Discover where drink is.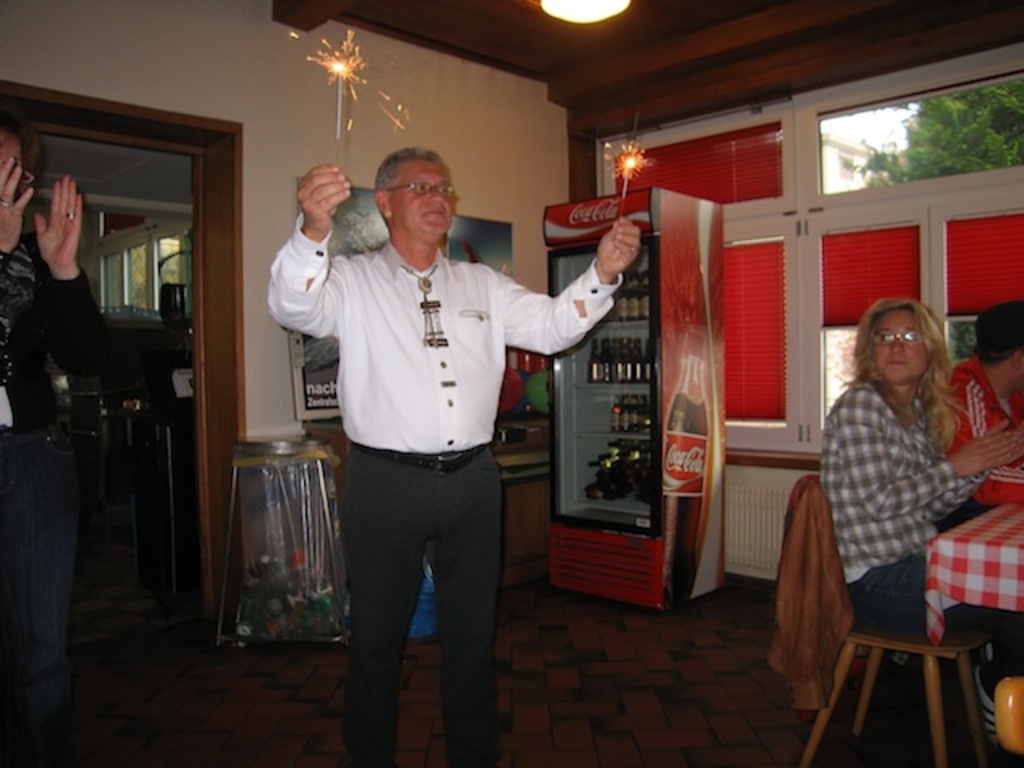
Discovered at 634/333/642/379.
